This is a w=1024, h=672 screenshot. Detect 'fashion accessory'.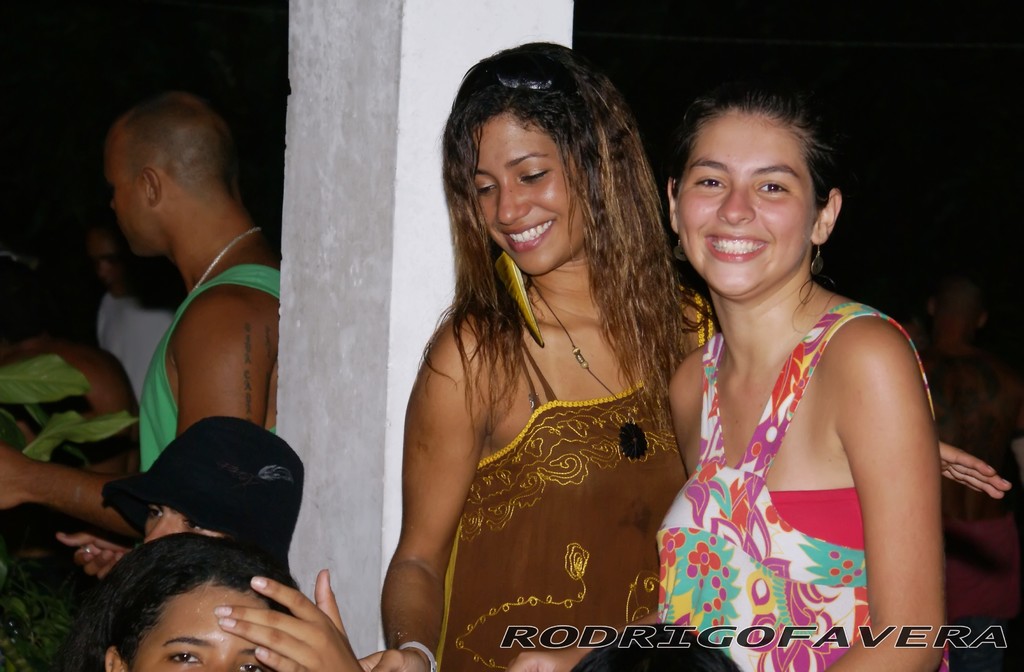
select_region(810, 241, 824, 273).
